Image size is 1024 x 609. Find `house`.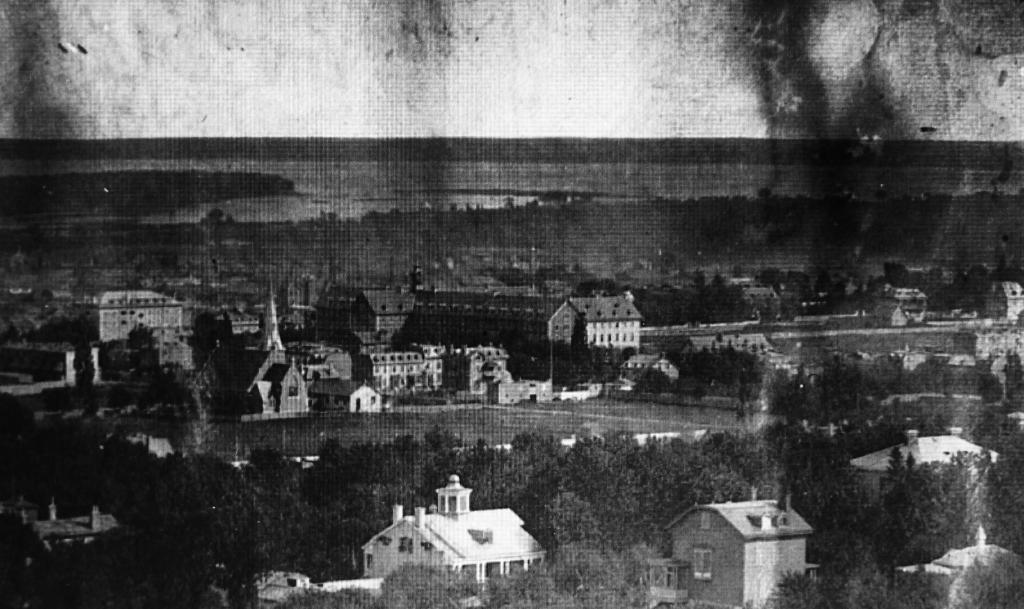
<bbox>850, 435, 992, 538</bbox>.
